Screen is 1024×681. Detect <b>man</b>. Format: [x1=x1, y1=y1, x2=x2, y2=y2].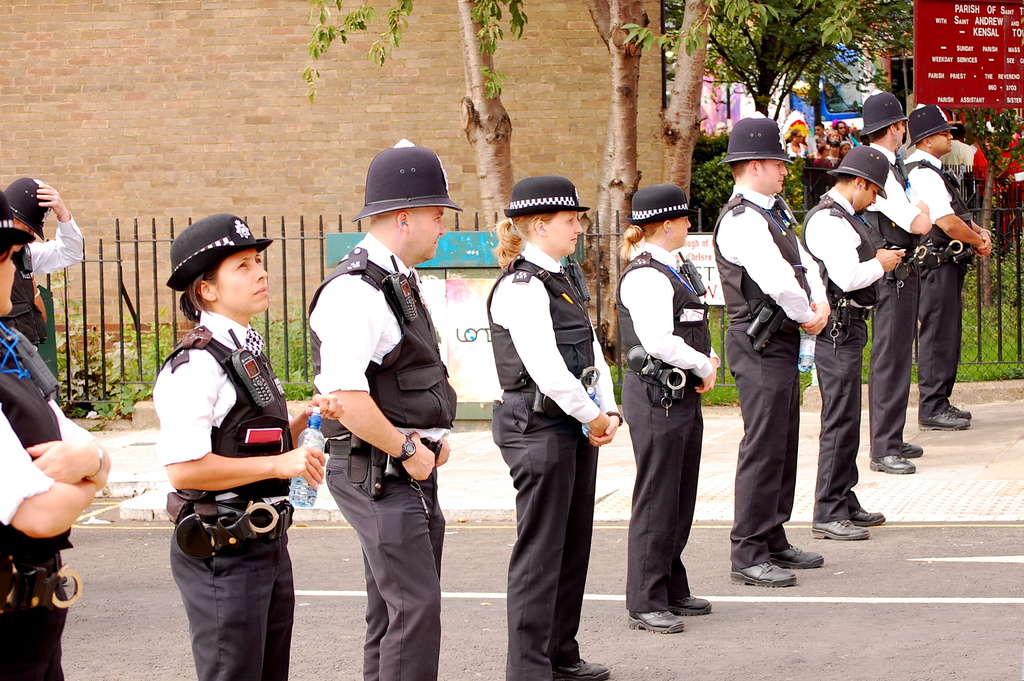
[x1=811, y1=122, x2=828, y2=139].
